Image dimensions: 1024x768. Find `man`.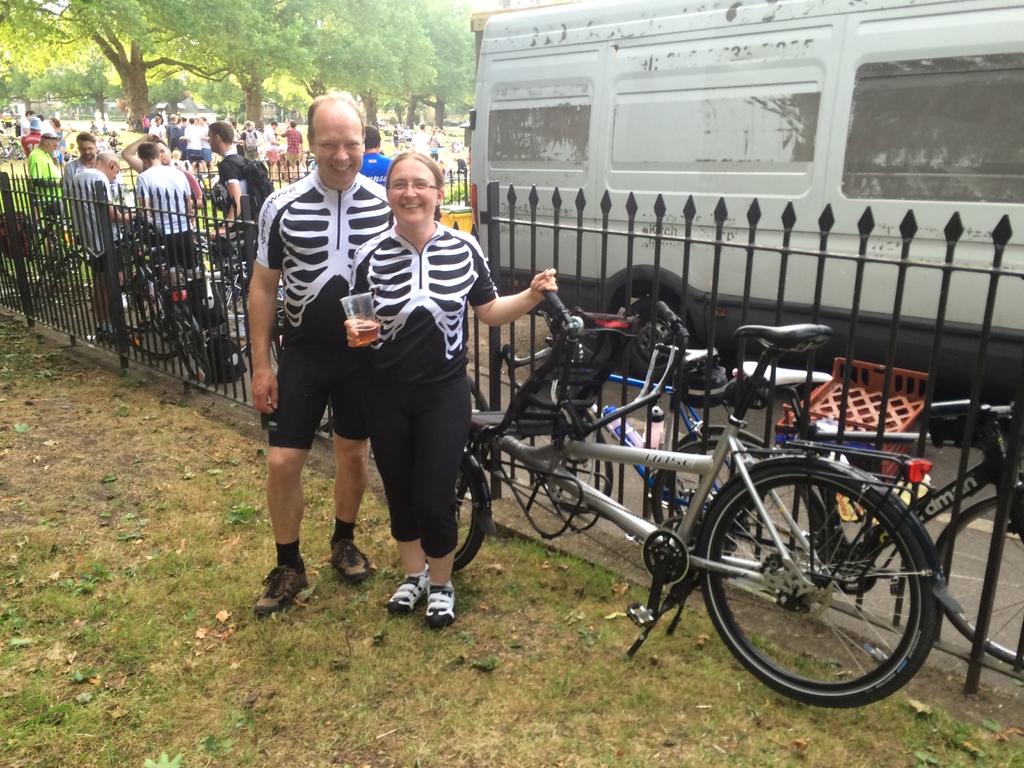
(22,105,35,152).
